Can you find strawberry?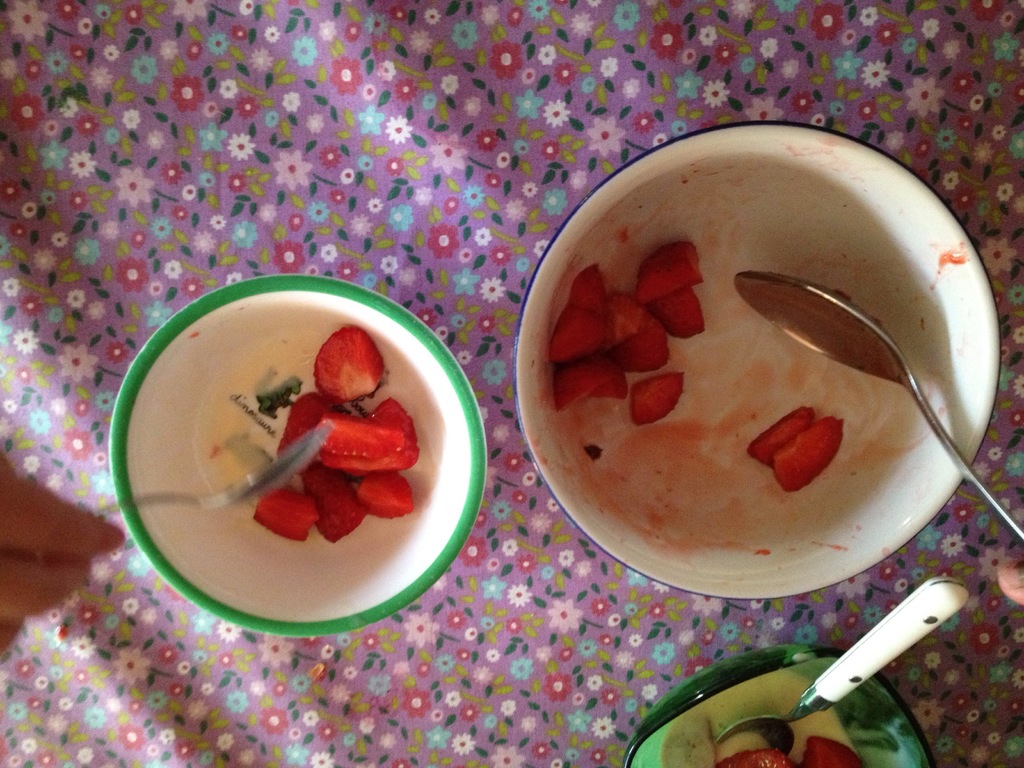
Yes, bounding box: locate(368, 396, 413, 475).
